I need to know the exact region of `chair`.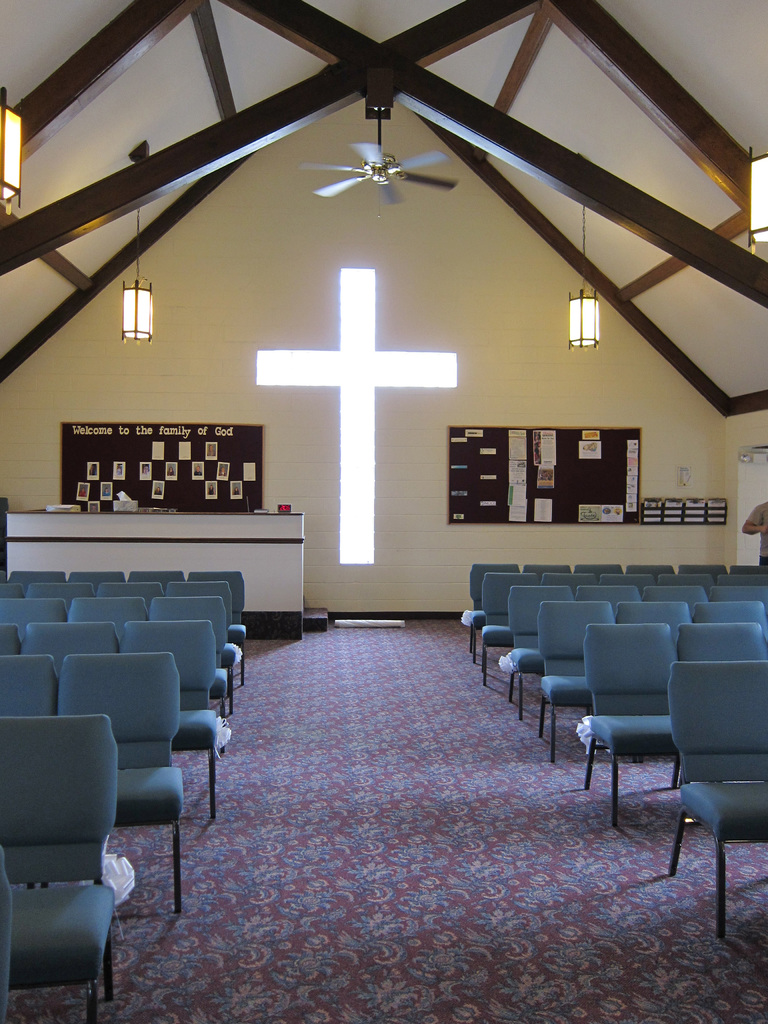
Region: (0,600,68,625).
